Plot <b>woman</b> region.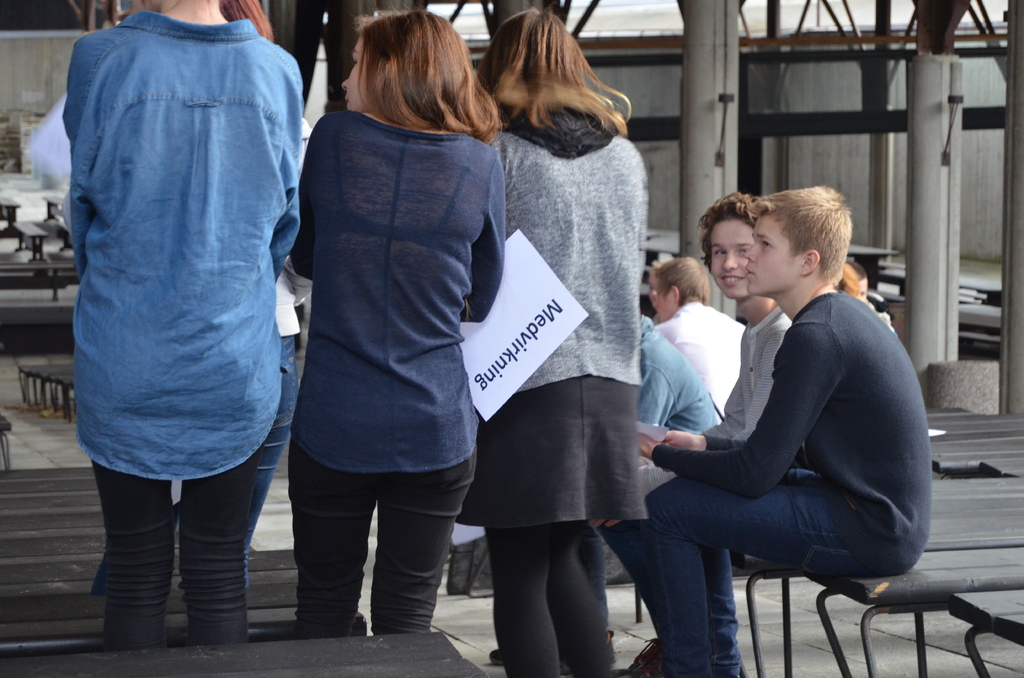
Plotted at [left=63, top=0, right=309, bottom=655].
